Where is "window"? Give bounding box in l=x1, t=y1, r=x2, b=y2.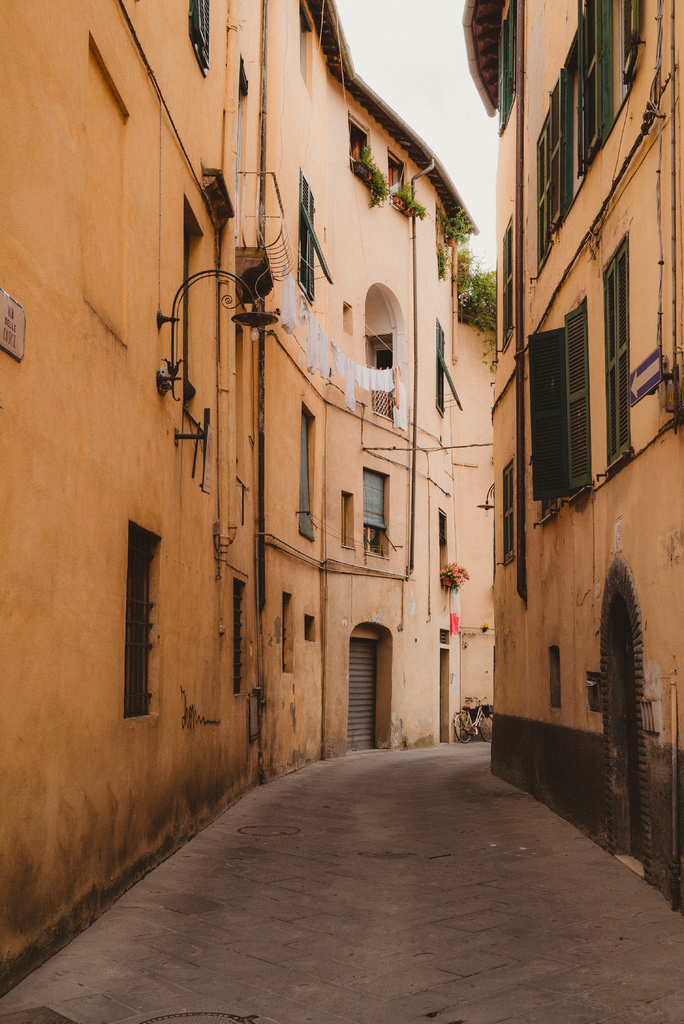
l=288, t=401, r=311, b=545.
